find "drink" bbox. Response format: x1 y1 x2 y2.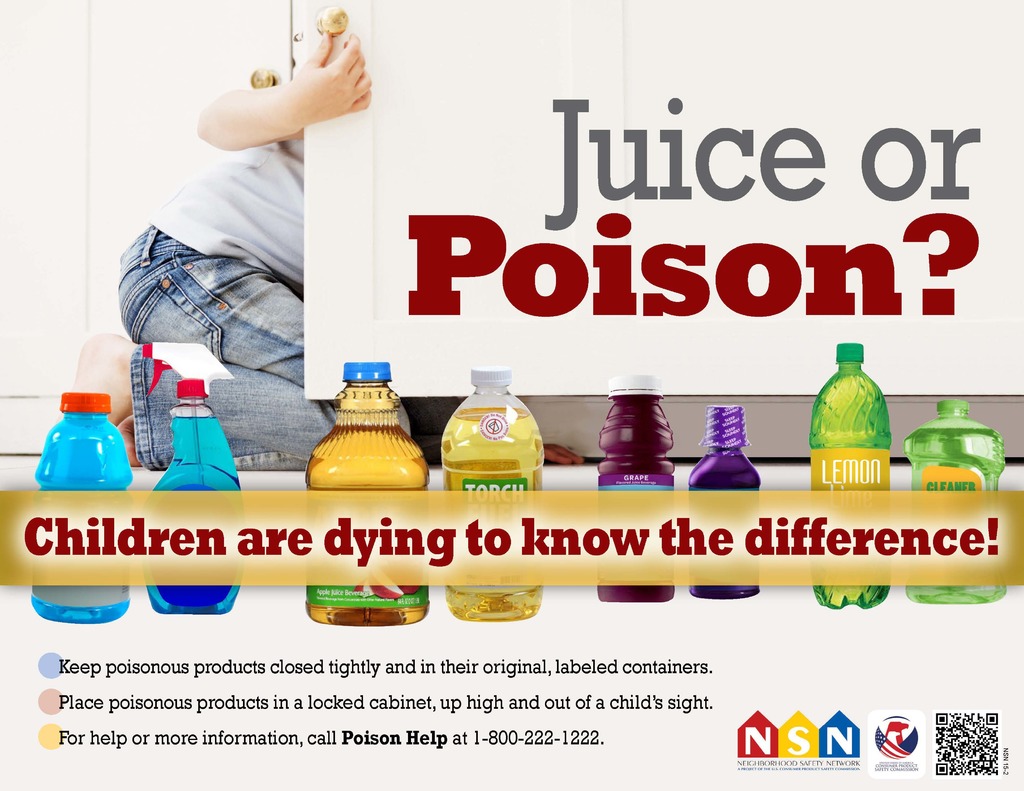
146 417 241 609.
